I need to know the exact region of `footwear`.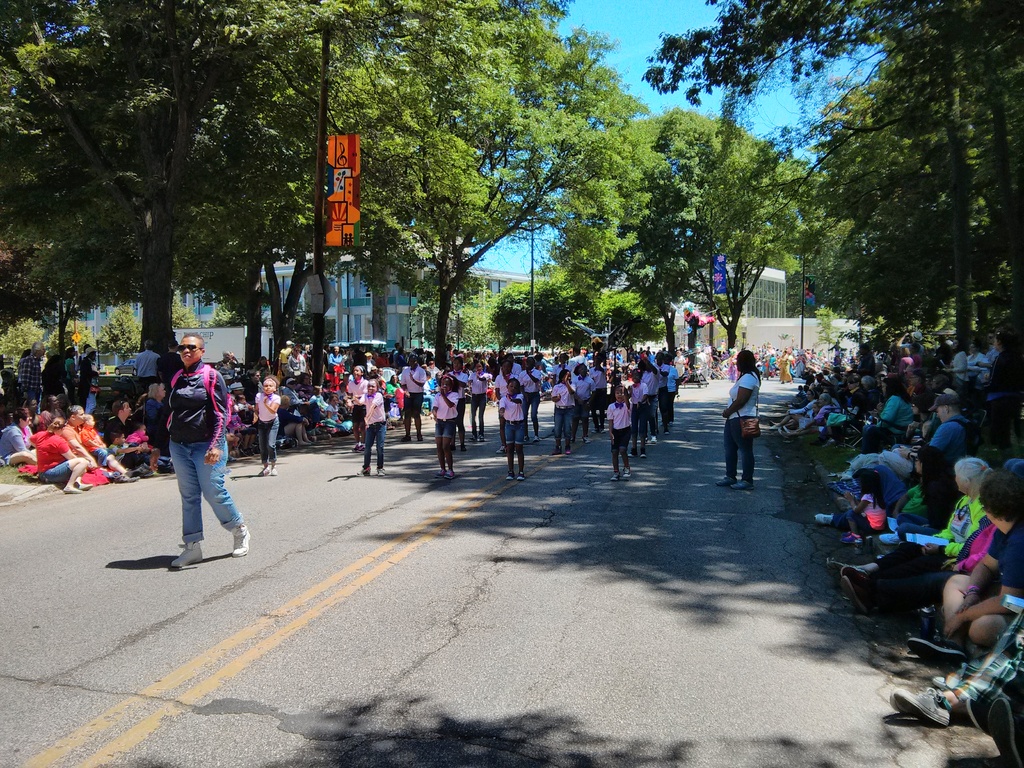
Region: crop(715, 477, 732, 488).
